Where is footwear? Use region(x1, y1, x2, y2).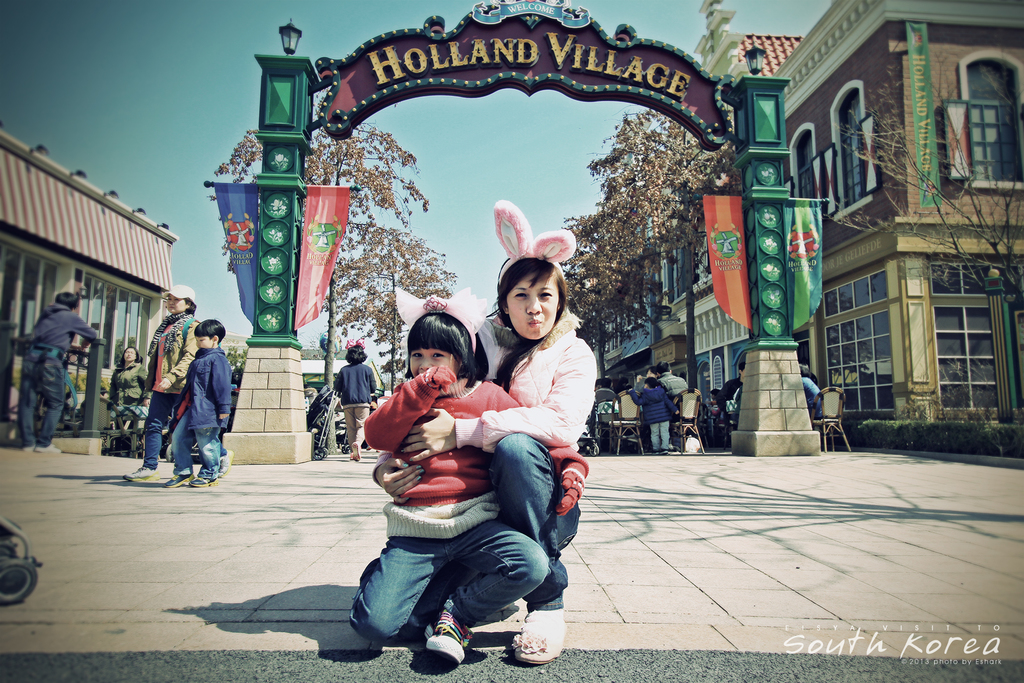
region(163, 472, 192, 487).
